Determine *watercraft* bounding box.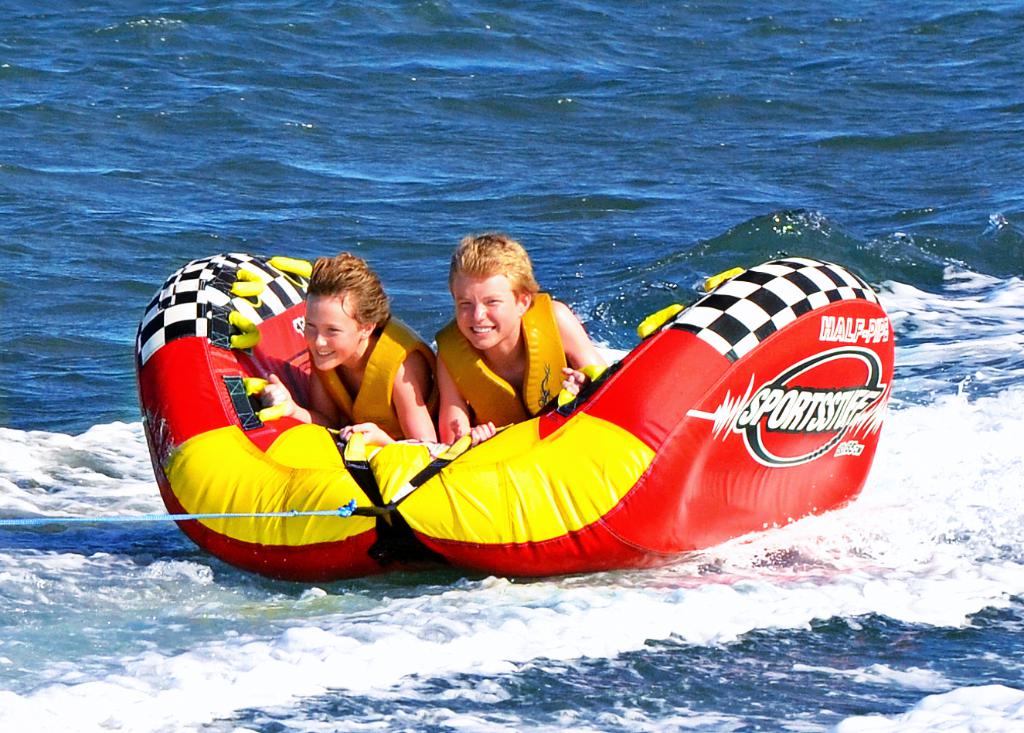
Determined: select_region(219, 262, 910, 558).
